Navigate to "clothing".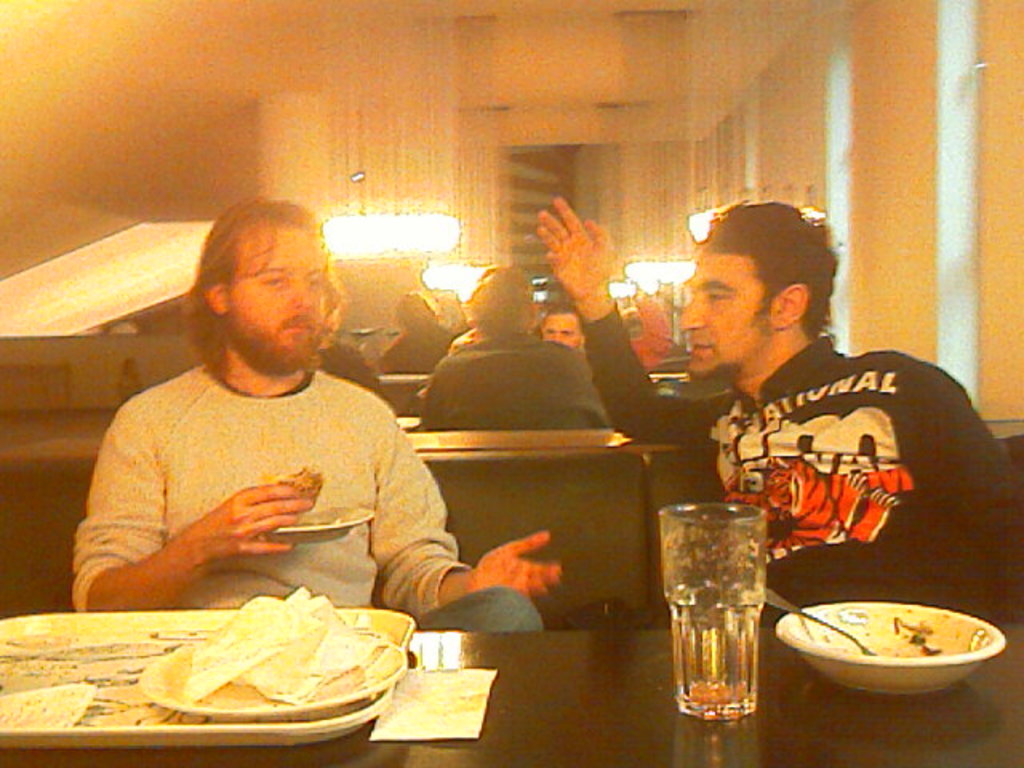
Navigation target: box=[619, 290, 677, 366].
